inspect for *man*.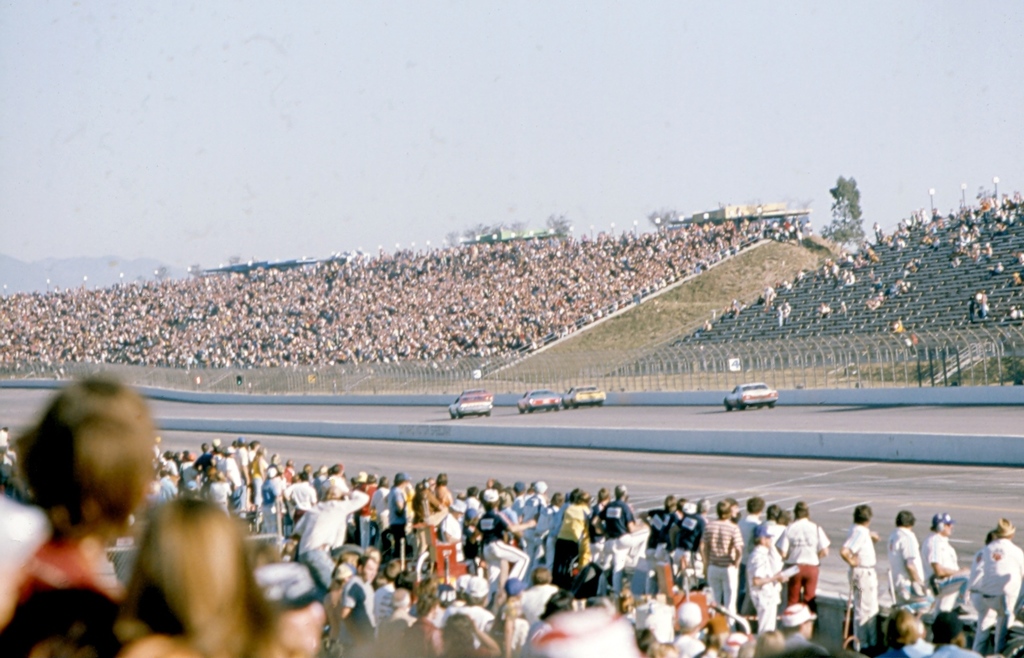
Inspection: 838, 501, 880, 646.
